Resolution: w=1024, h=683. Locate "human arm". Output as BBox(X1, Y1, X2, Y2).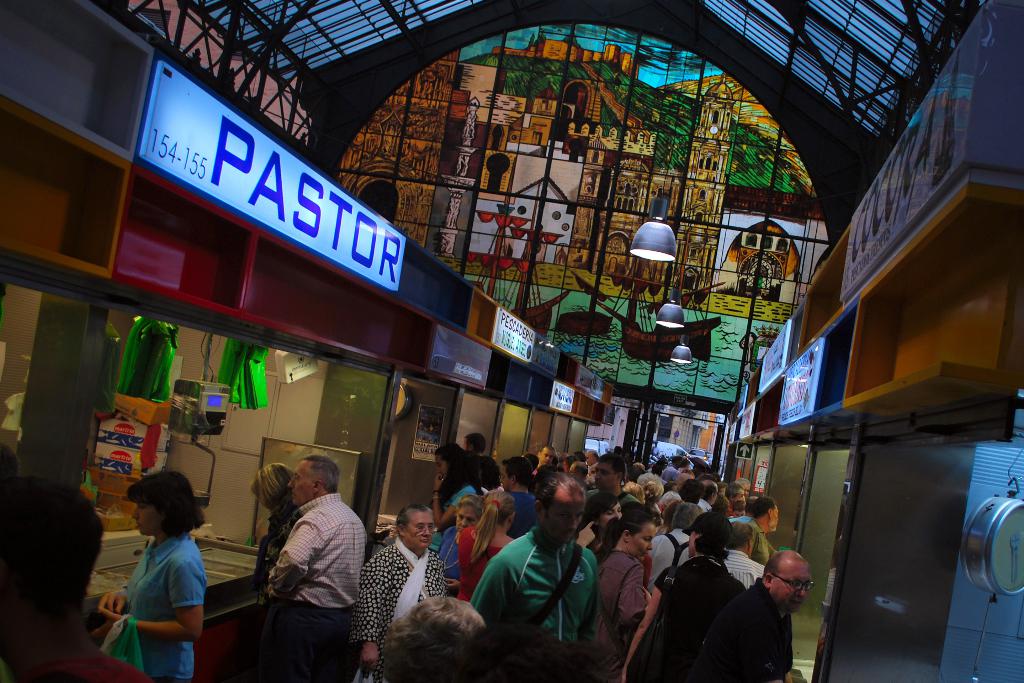
BBox(264, 512, 322, 600).
